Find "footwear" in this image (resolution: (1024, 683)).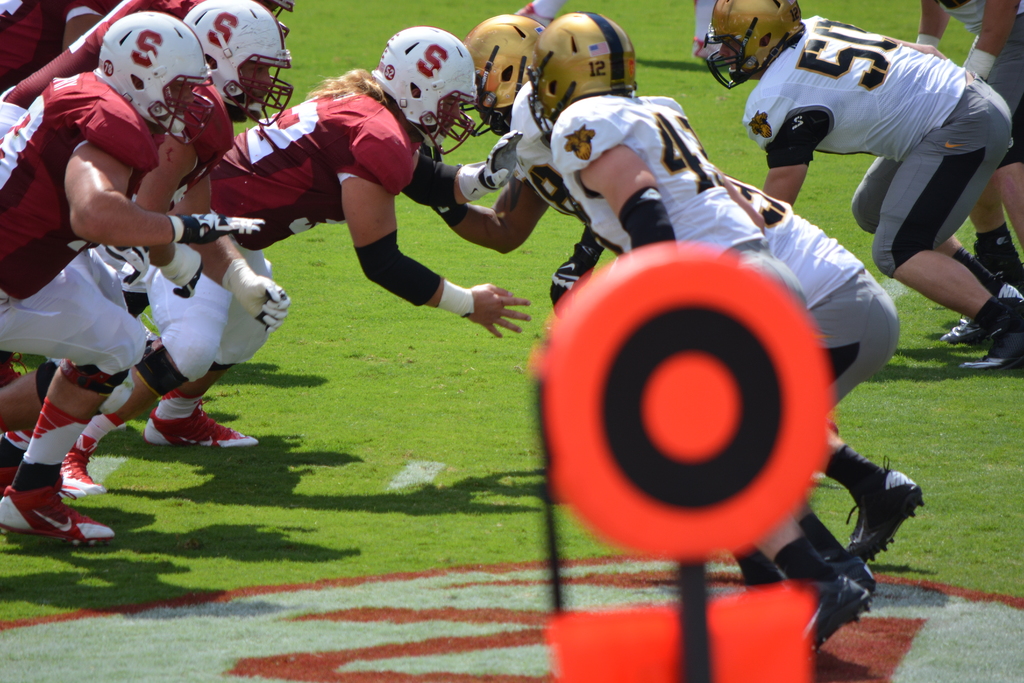
(0,436,28,499).
